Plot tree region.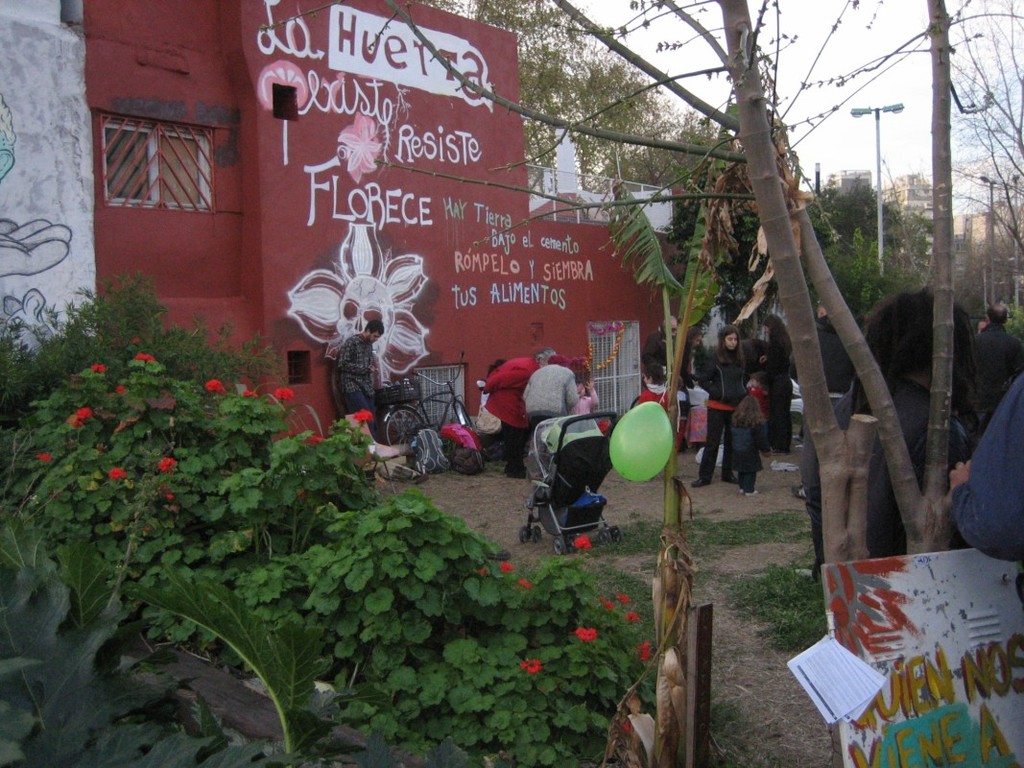
Plotted at x1=415 y1=0 x2=740 y2=237.
